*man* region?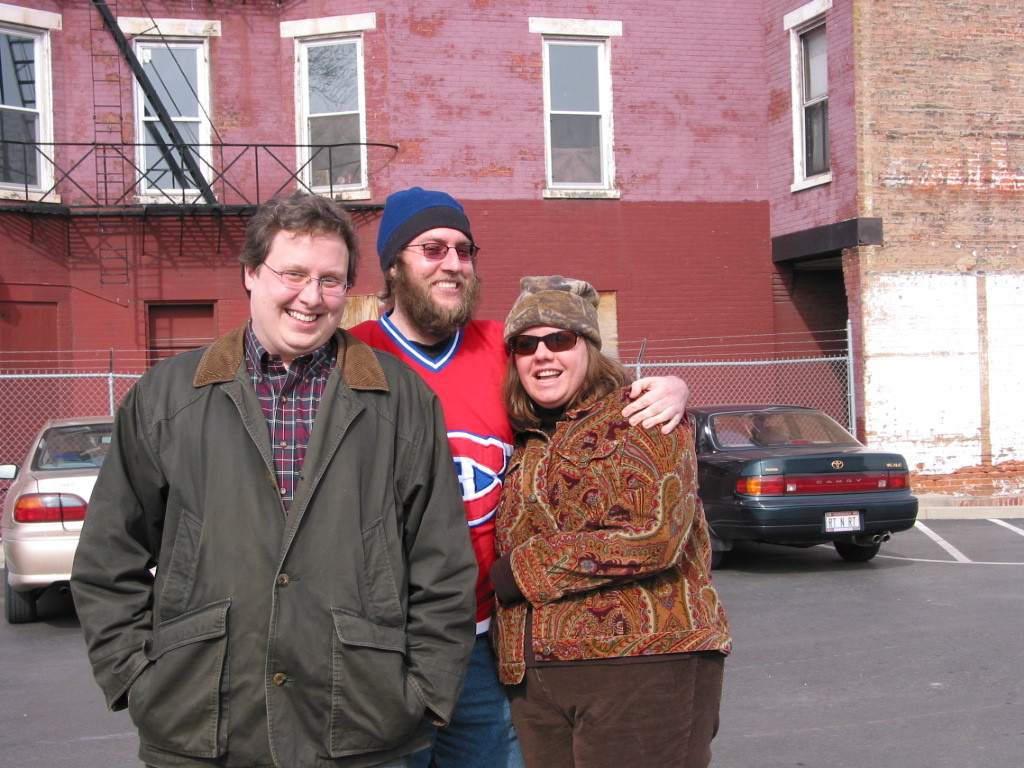
[left=340, top=180, right=692, bottom=767]
